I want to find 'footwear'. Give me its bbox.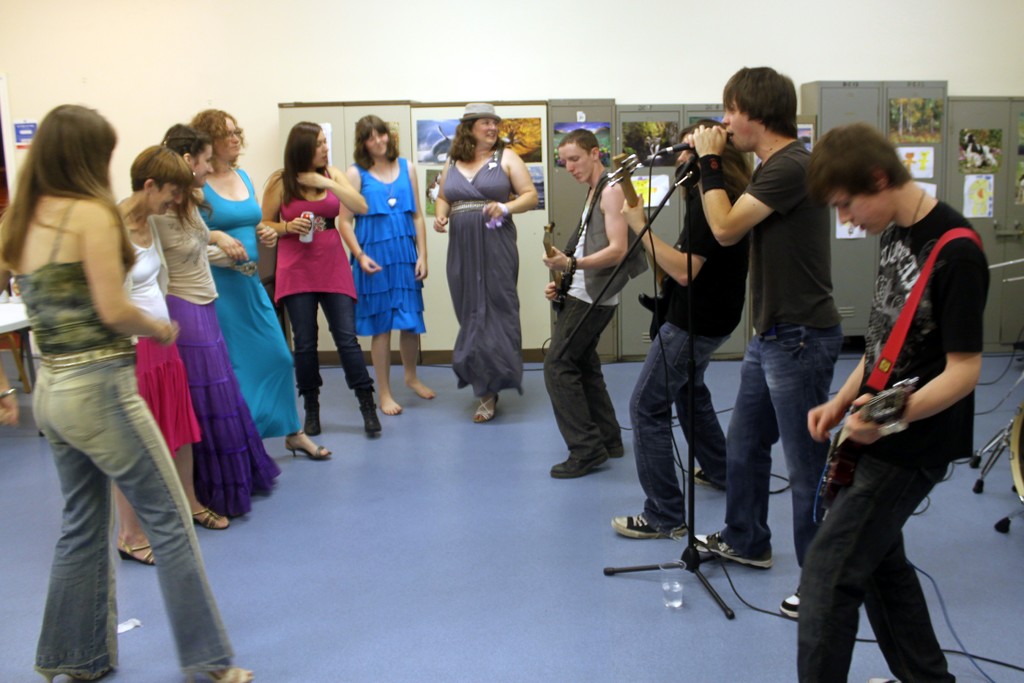
611,514,687,538.
